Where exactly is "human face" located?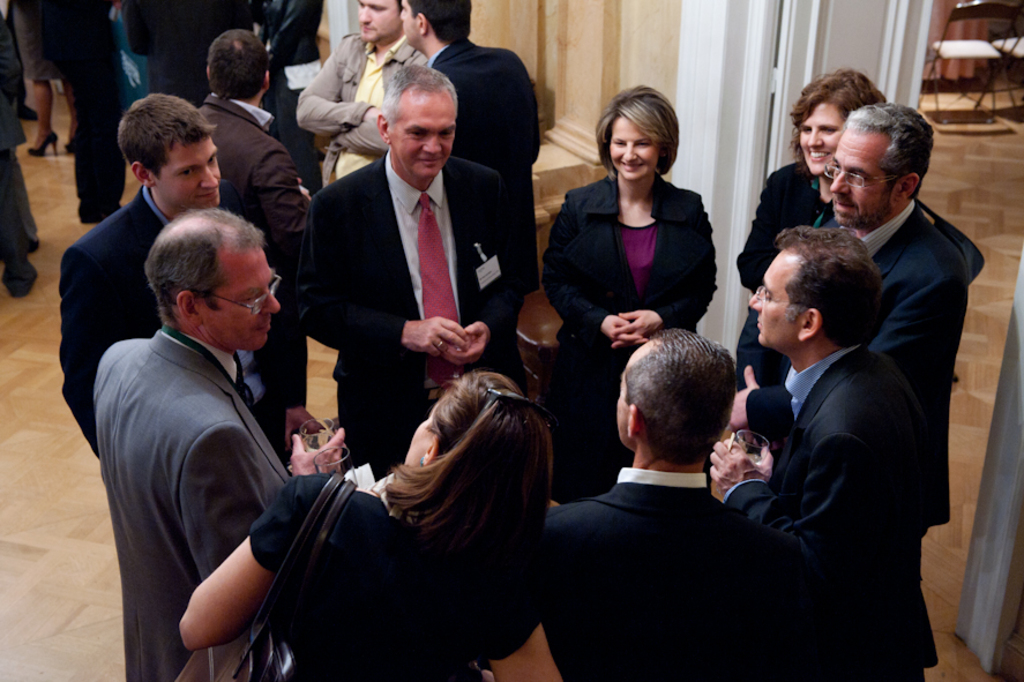
Its bounding box is detection(357, 0, 401, 40).
